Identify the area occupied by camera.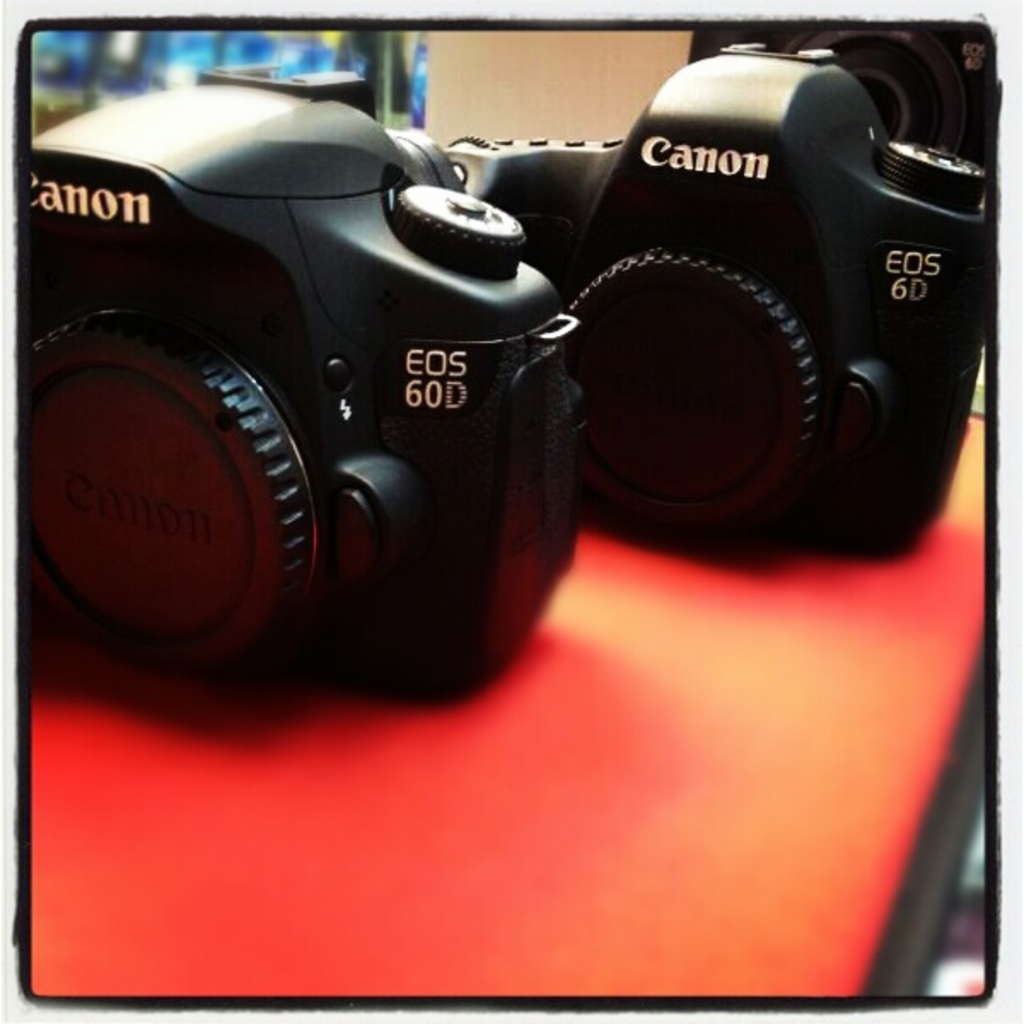
Area: region(0, 65, 582, 707).
